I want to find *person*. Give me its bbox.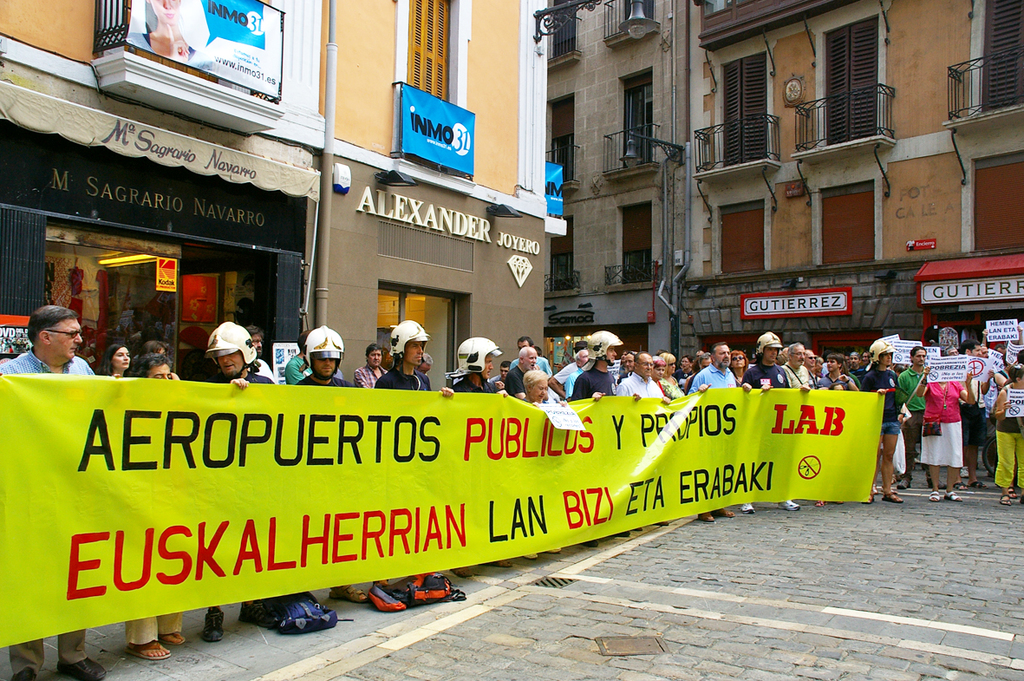
{"left": 549, "top": 330, "right": 597, "bottom": 398}.
